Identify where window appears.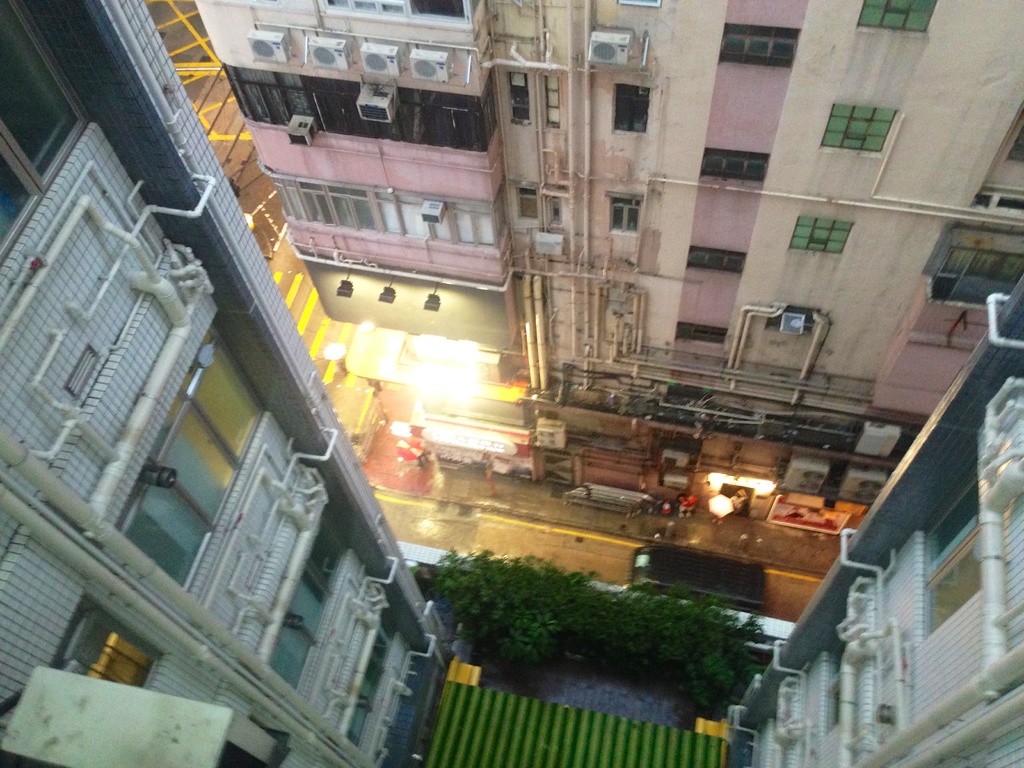
Appears at pyautogui.locateOnScreen(268, 177, 500, 243).
